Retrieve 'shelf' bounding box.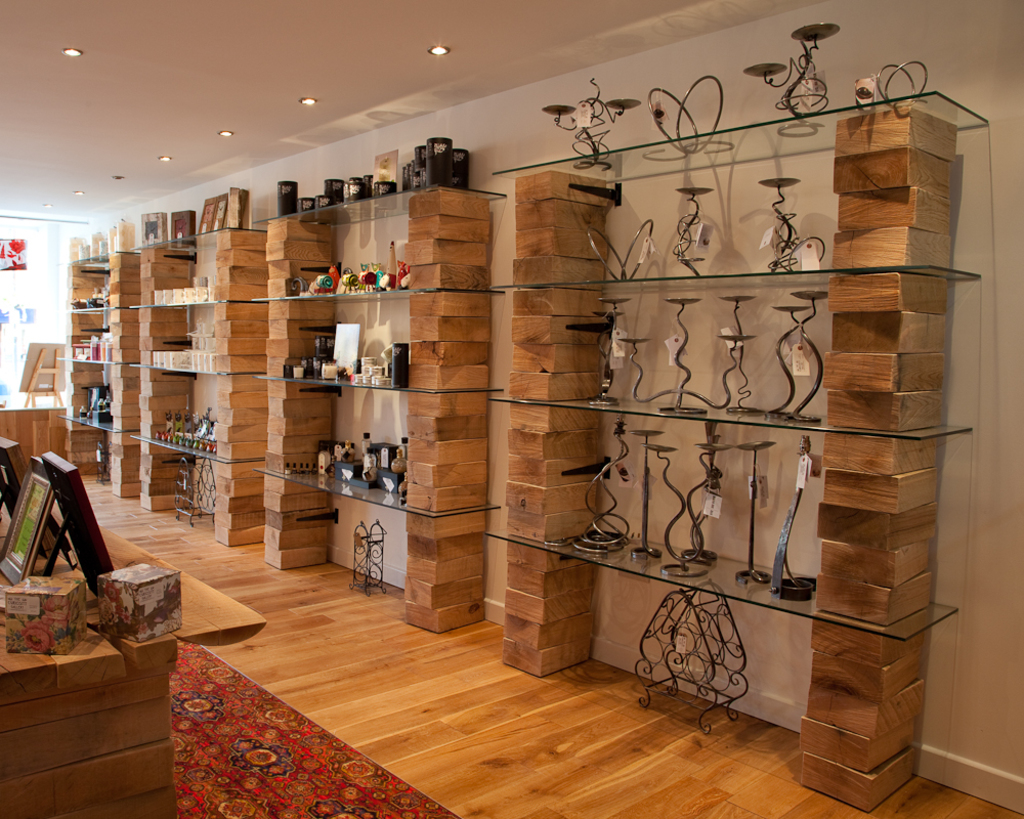
Bounding box: pyautogui.locateOnScreen(67, 308, 131, 381).
